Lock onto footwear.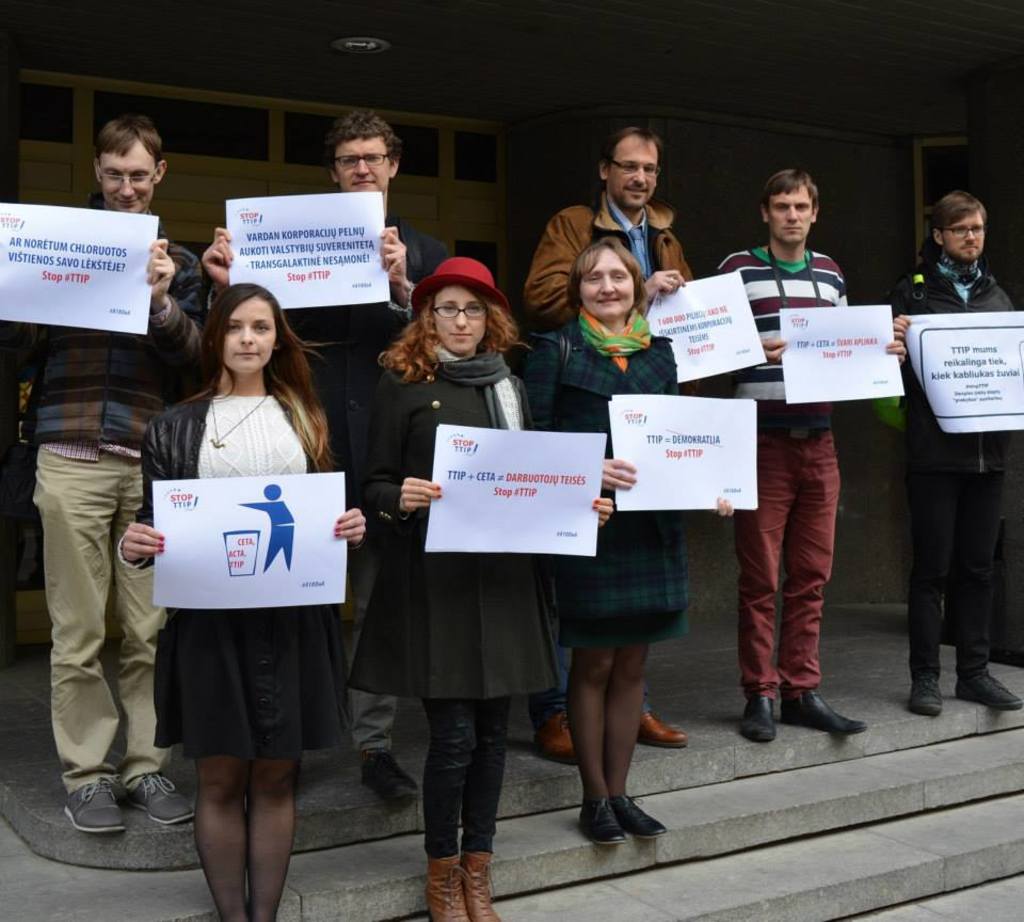
Locked: x1=912 y1=623 x2=943 y2=718.
